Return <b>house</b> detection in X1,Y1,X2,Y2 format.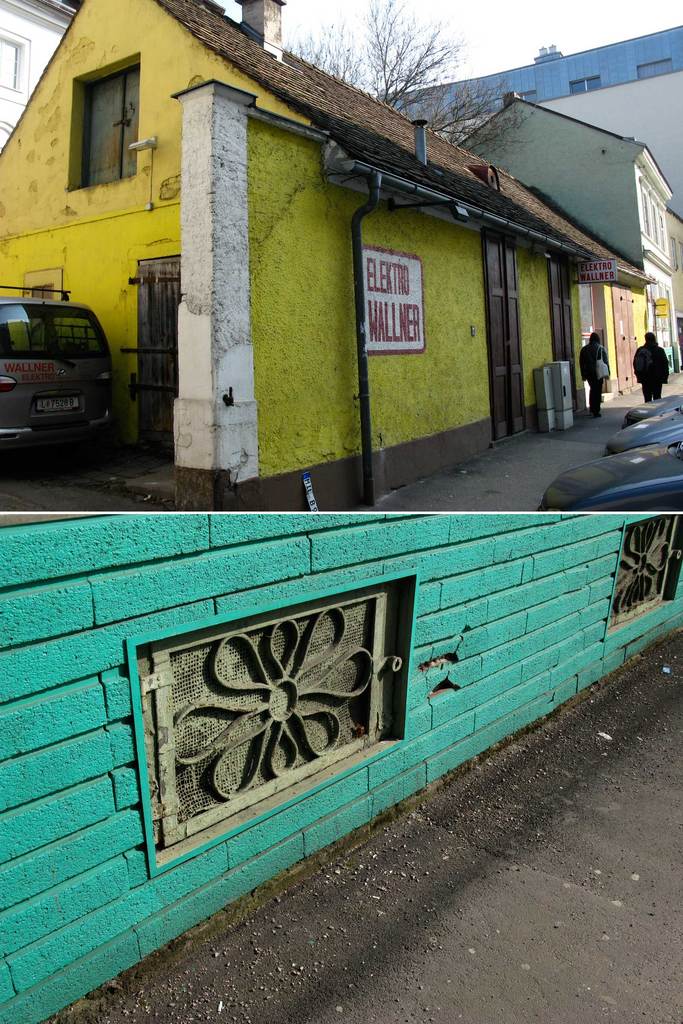
457,88,677,375.
